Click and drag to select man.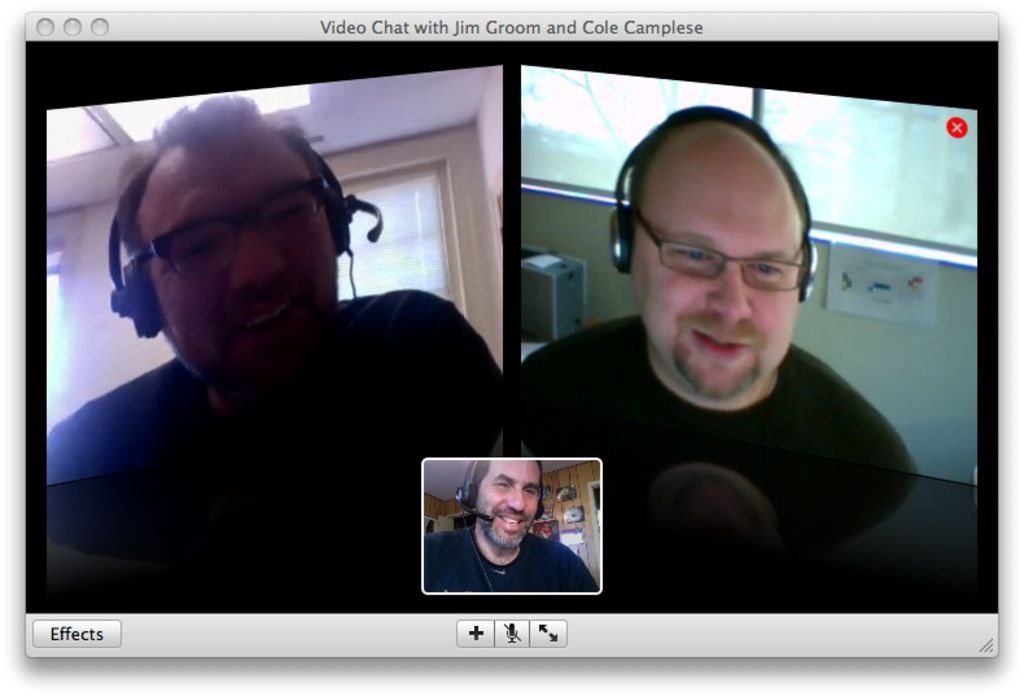
Selection: [left=419, top=455, right=600, bottom=590].
